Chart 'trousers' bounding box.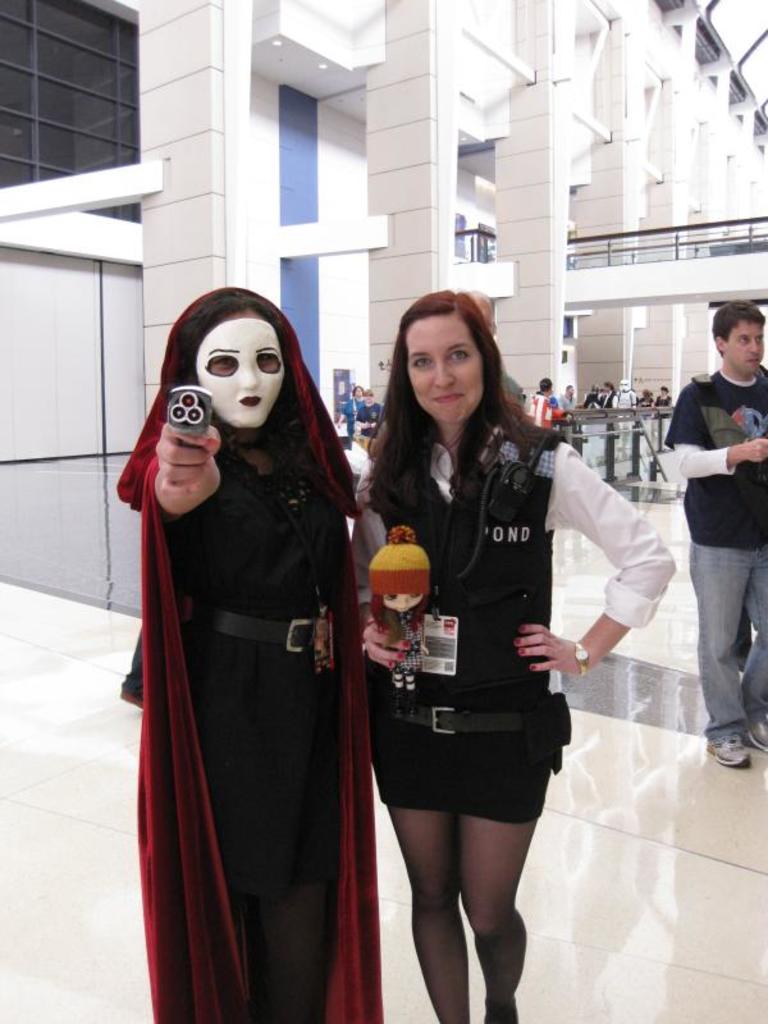
Charted: (183,626,338,1023).
